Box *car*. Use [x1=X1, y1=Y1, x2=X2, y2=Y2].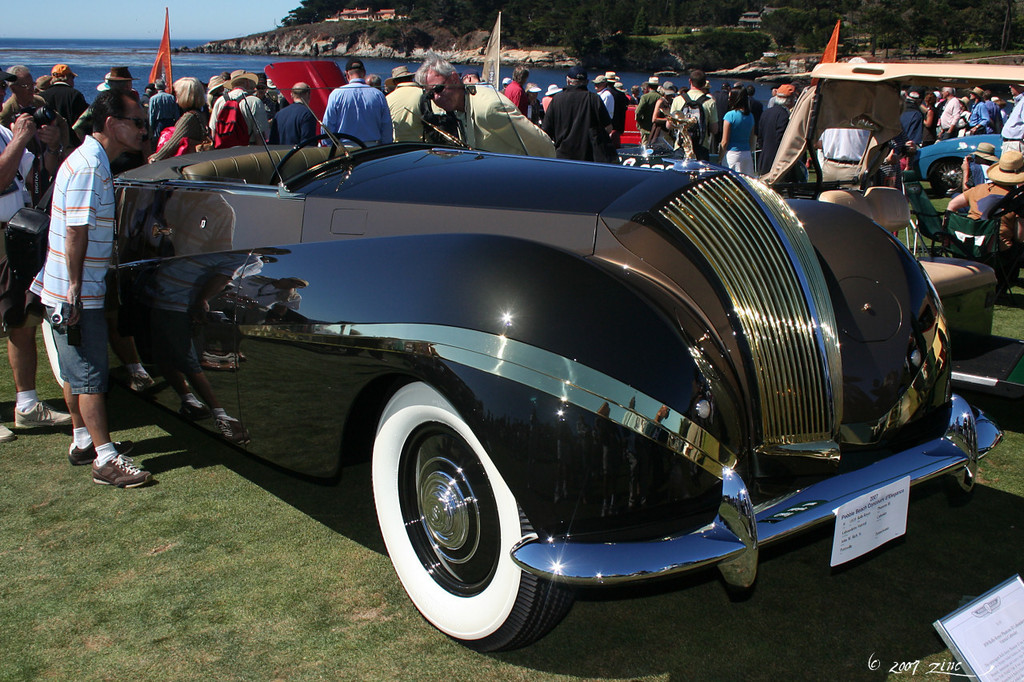
[x1=910, y1=115, x2=1003, y2=194].
